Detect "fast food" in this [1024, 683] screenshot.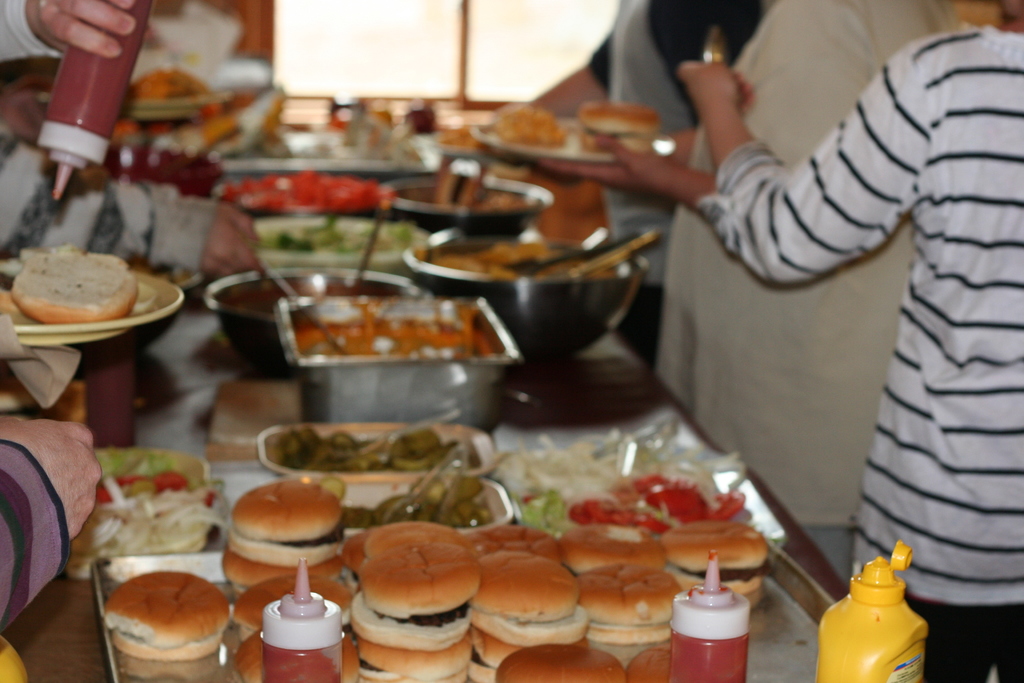
Detection: (x1=103, y1=566, x2=233, y2=665).
